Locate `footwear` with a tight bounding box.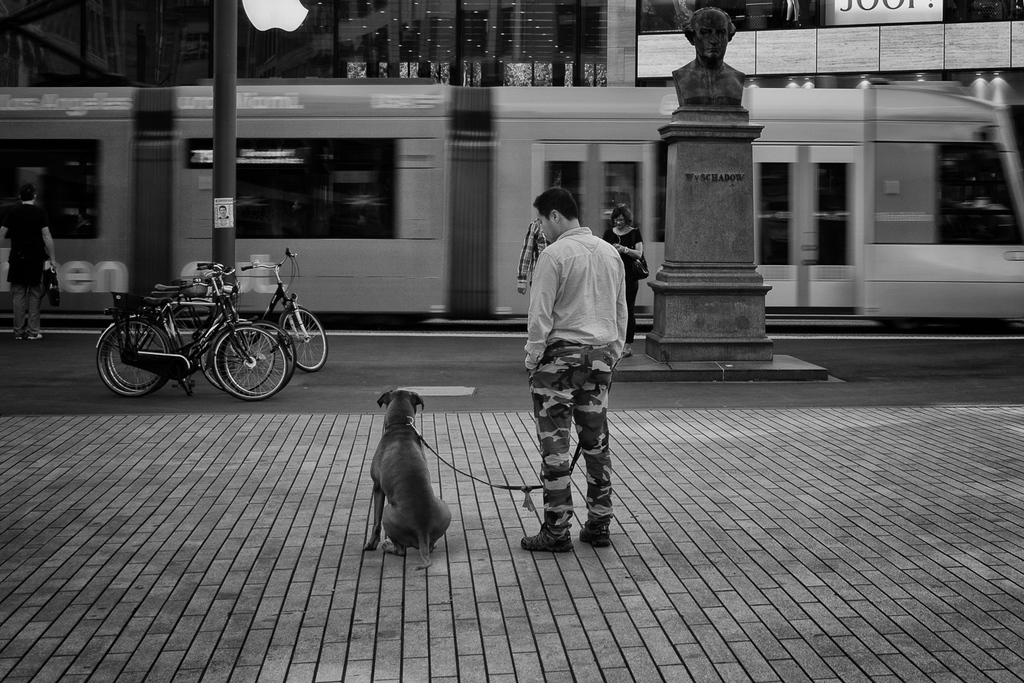
{"x1": 524, "y1": 523, "x2": 576, "y2": 550}.
